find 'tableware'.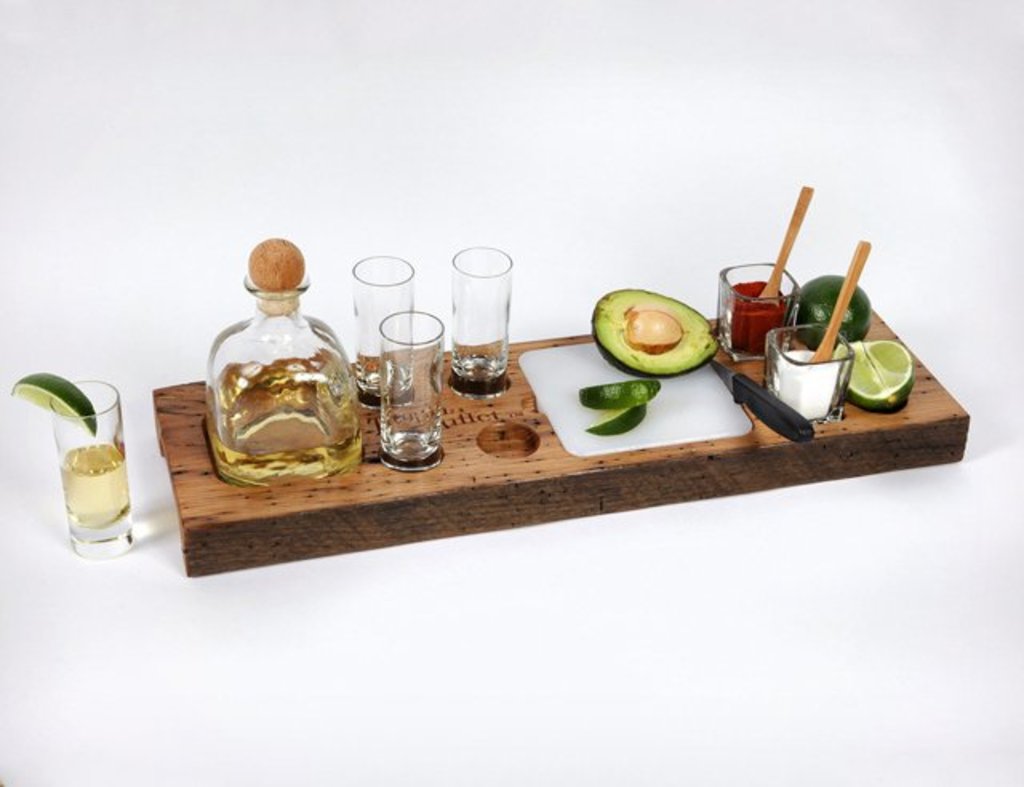
{"left": 773, "top": 318, "right": 861, "bottom": 417}.
